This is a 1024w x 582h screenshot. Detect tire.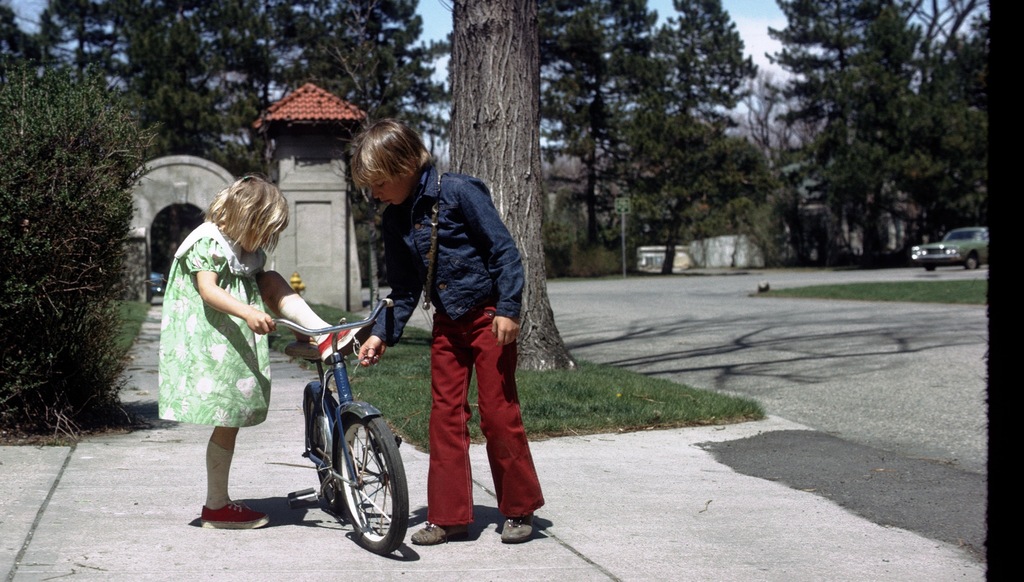
x1=300, y1=391, x2=349, y2=506.
